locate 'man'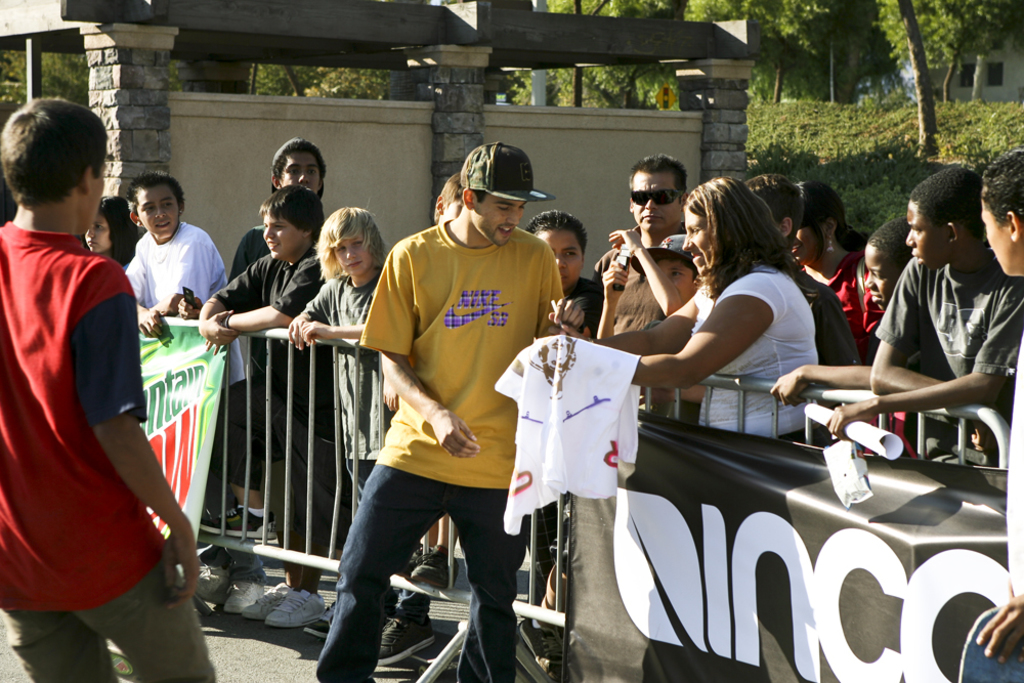
bbox(592, 146, 692, 337)
